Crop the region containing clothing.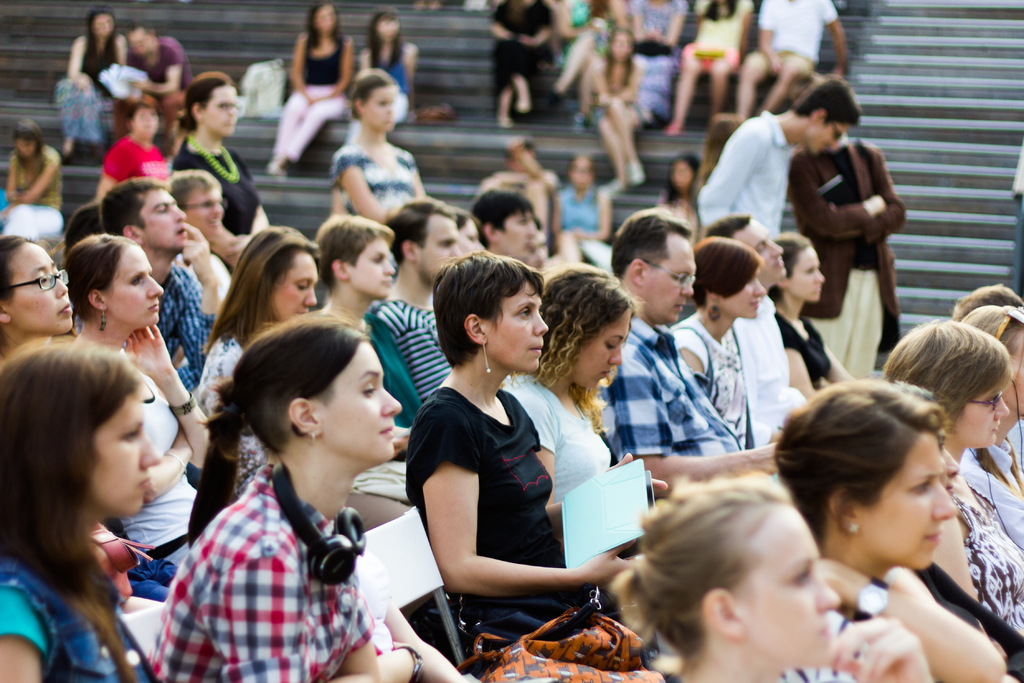
Crop region: <box>374,292,459,429</box>.
